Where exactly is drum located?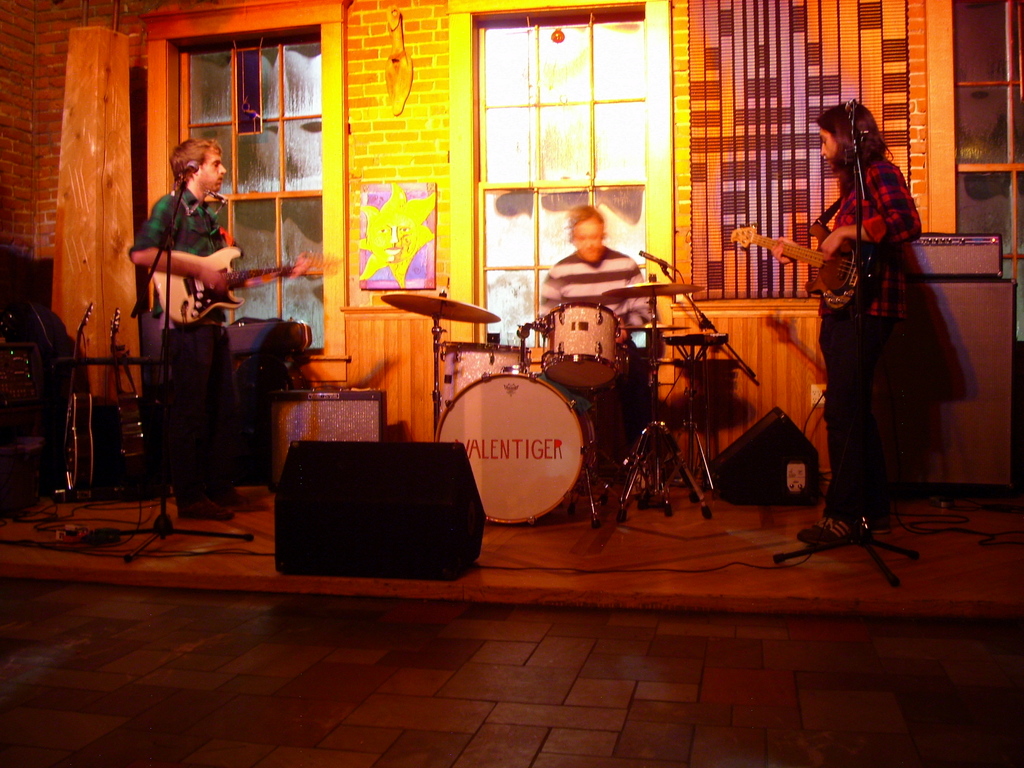
Its bounding box is 537 301 623 390.
